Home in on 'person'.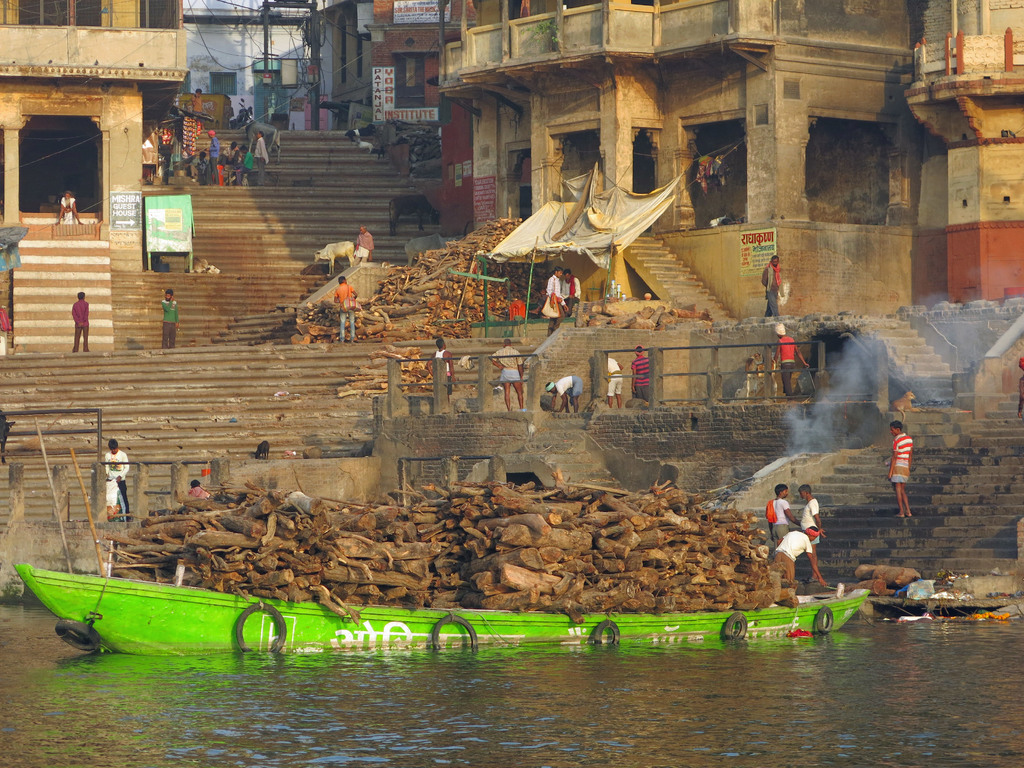
Homed in at x1=542, y1=373, x2=583, y2=412.
